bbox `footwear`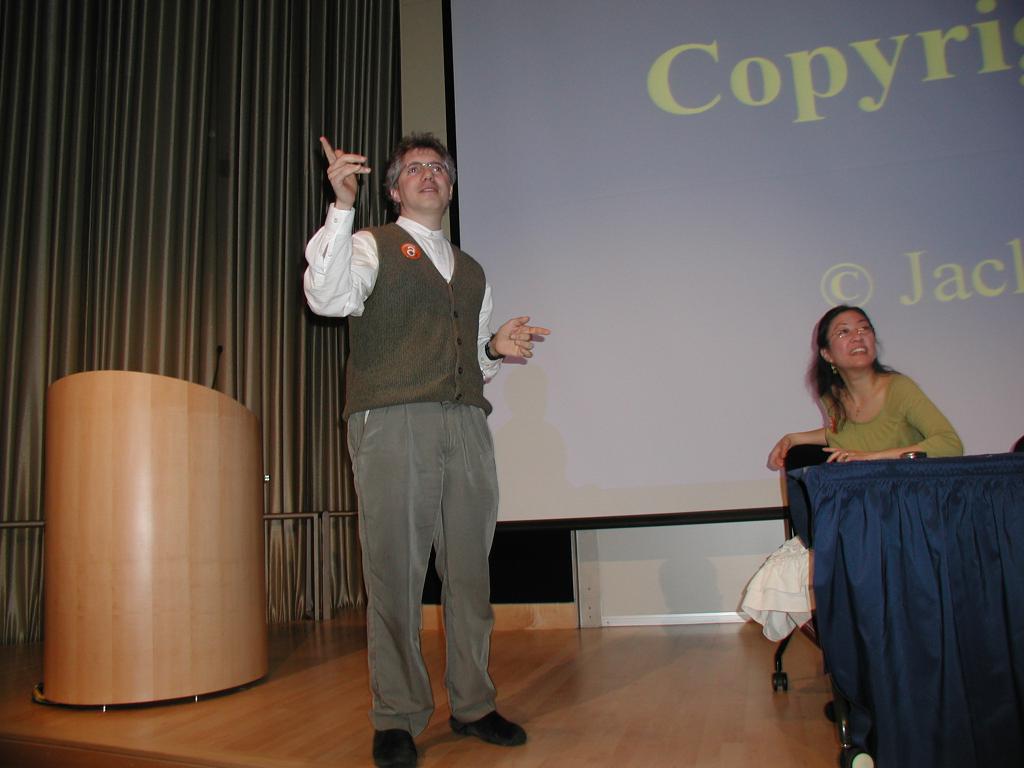
bbox=(371, 726, 417, 767)
